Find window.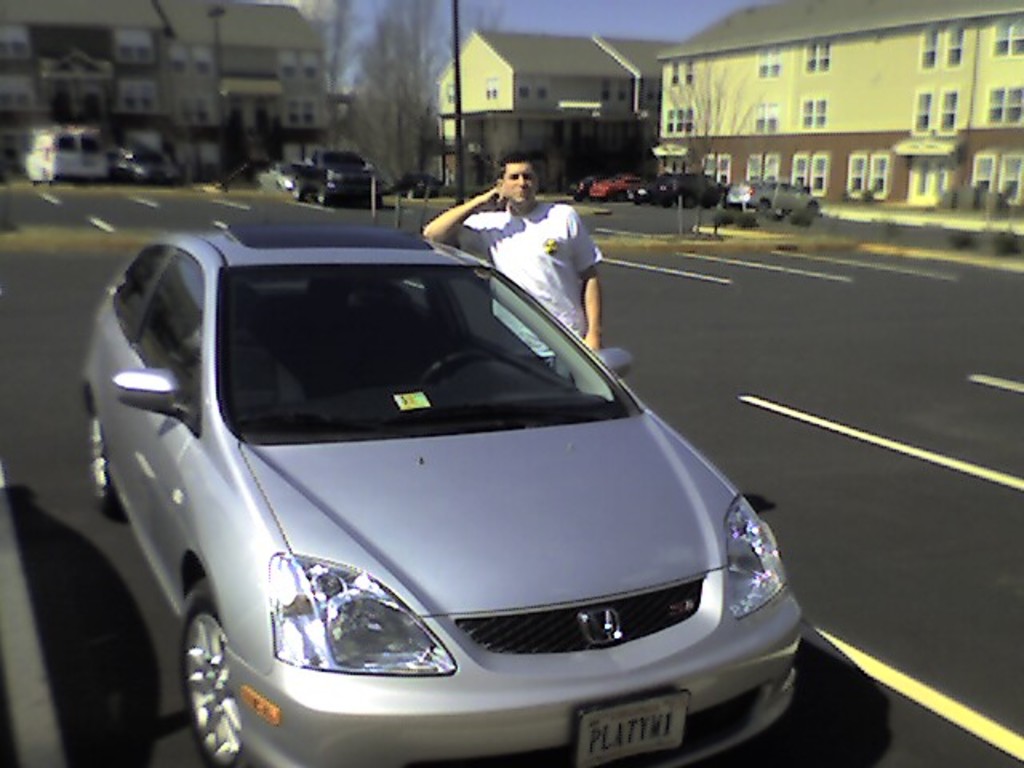
3/75/37/107.
